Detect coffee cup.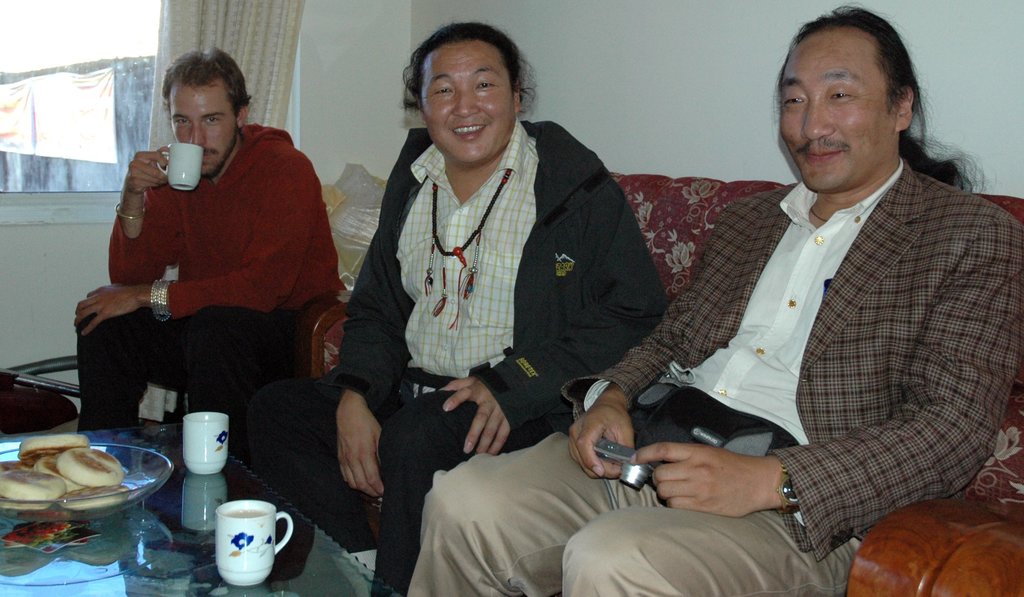
Detected at region(154, 141, 205, 192).
